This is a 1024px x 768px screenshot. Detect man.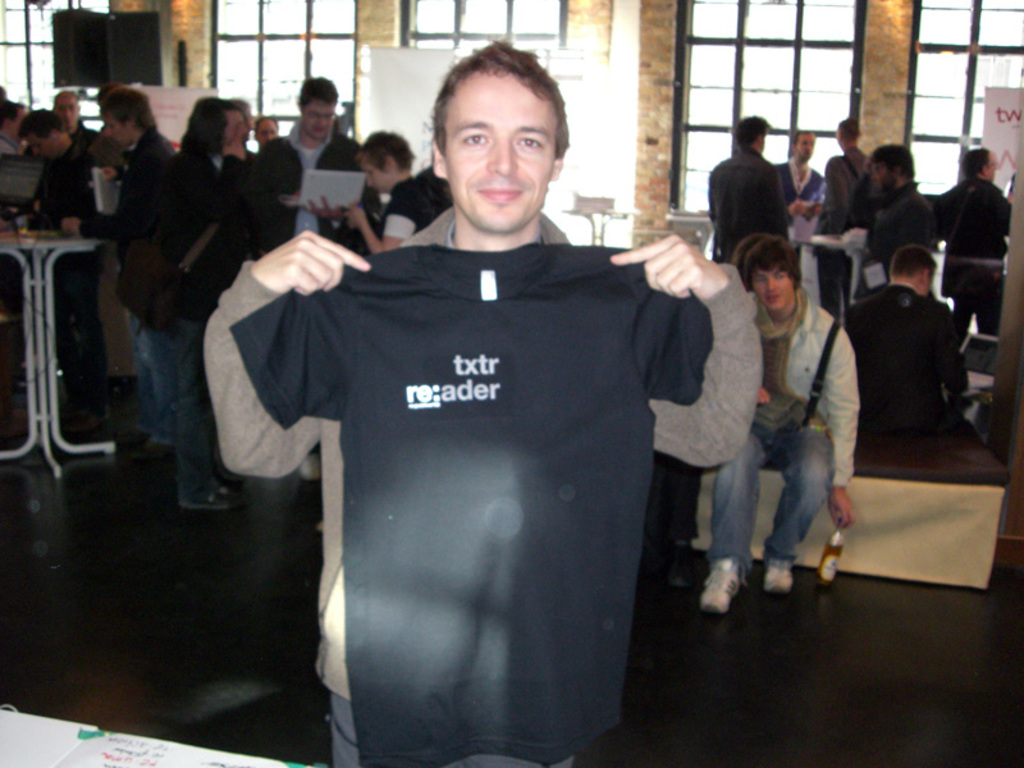
51:81:186:465.
